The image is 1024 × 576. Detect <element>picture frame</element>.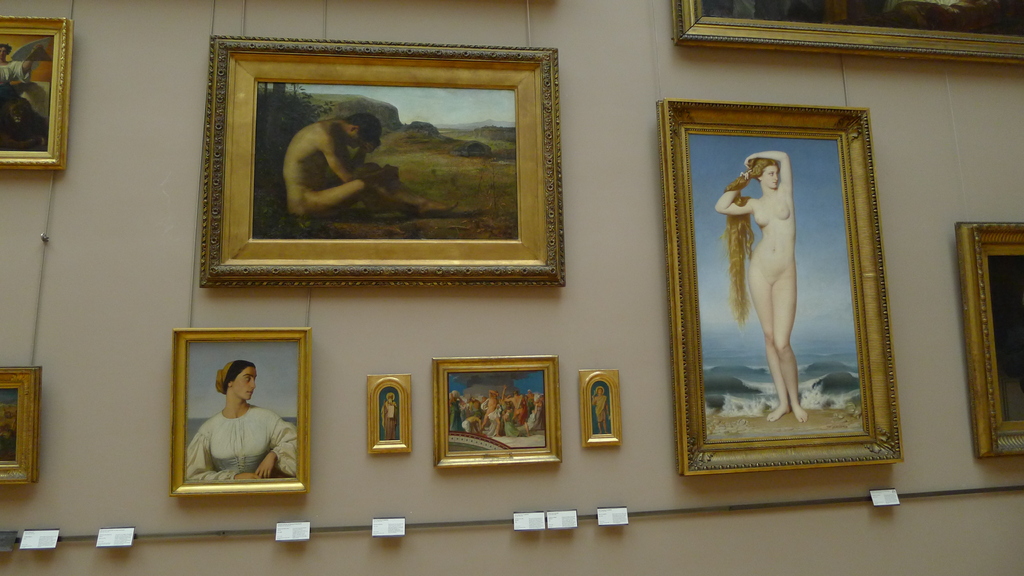
Detection: [430, 355, 563, 472].
